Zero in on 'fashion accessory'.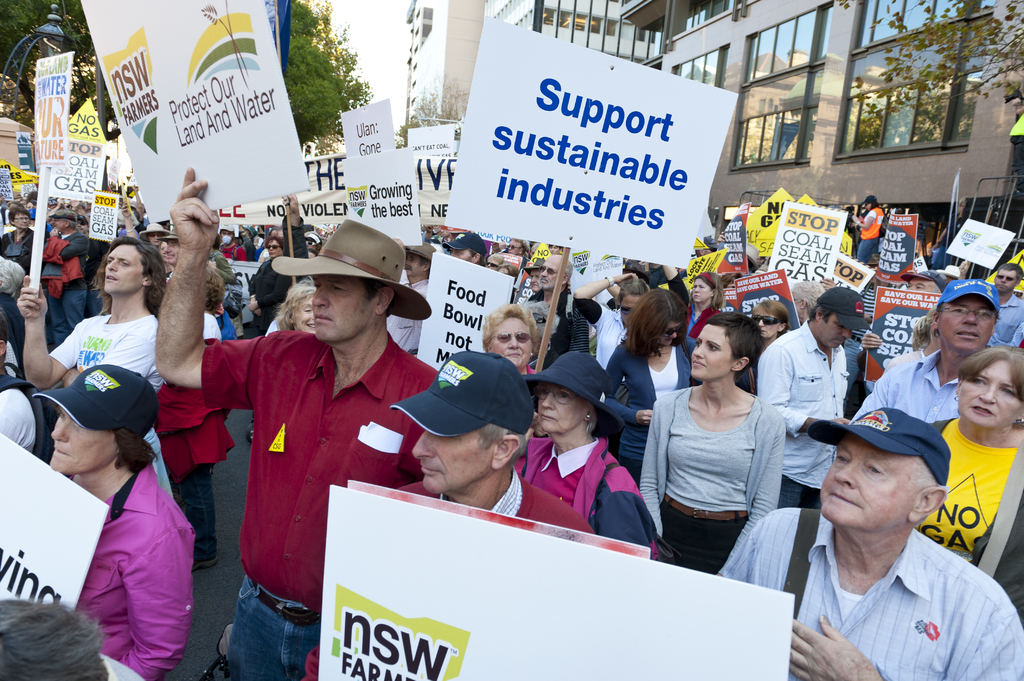
Zeroed in: l=440, t=232, r=489, b=252.
